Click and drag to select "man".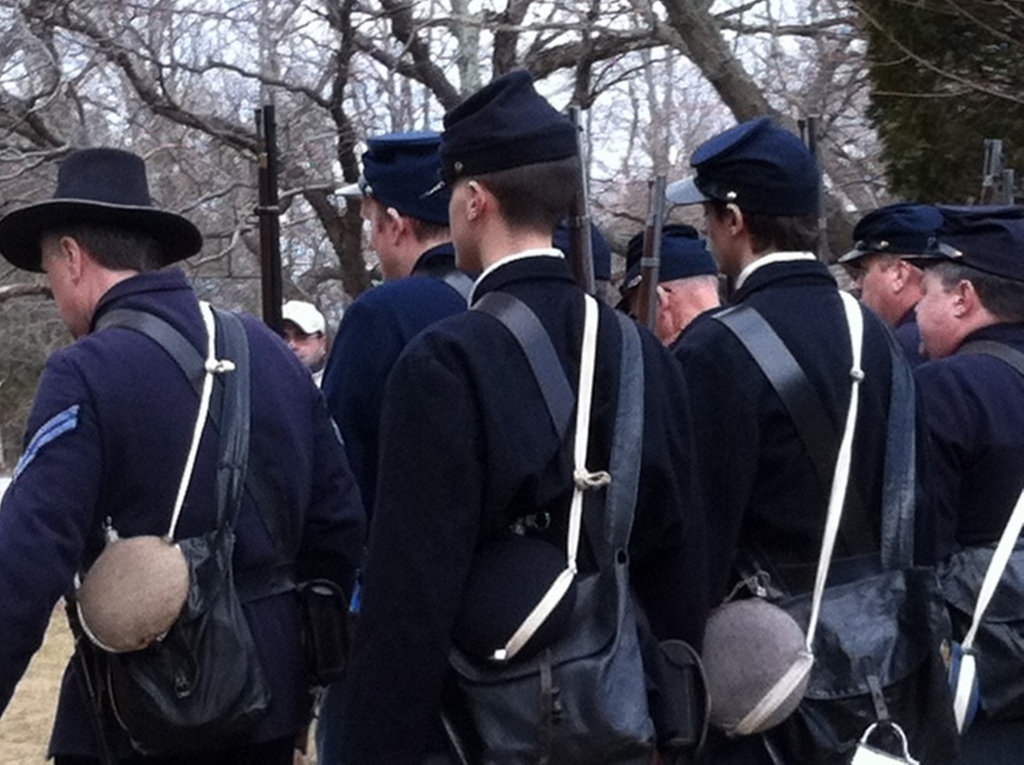
Selection: bbox=[0, 141, 369, 764].
